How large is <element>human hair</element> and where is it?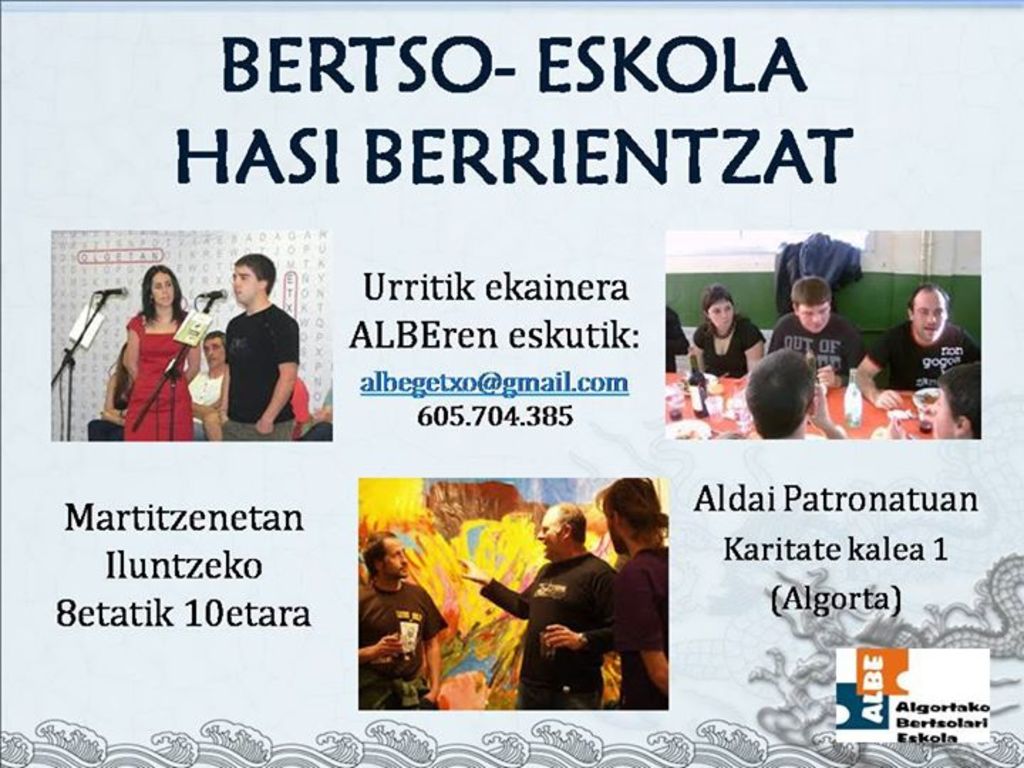
Bounding box: {"left": 594, "top": 471, "right": 668, "bottom": 532}.
